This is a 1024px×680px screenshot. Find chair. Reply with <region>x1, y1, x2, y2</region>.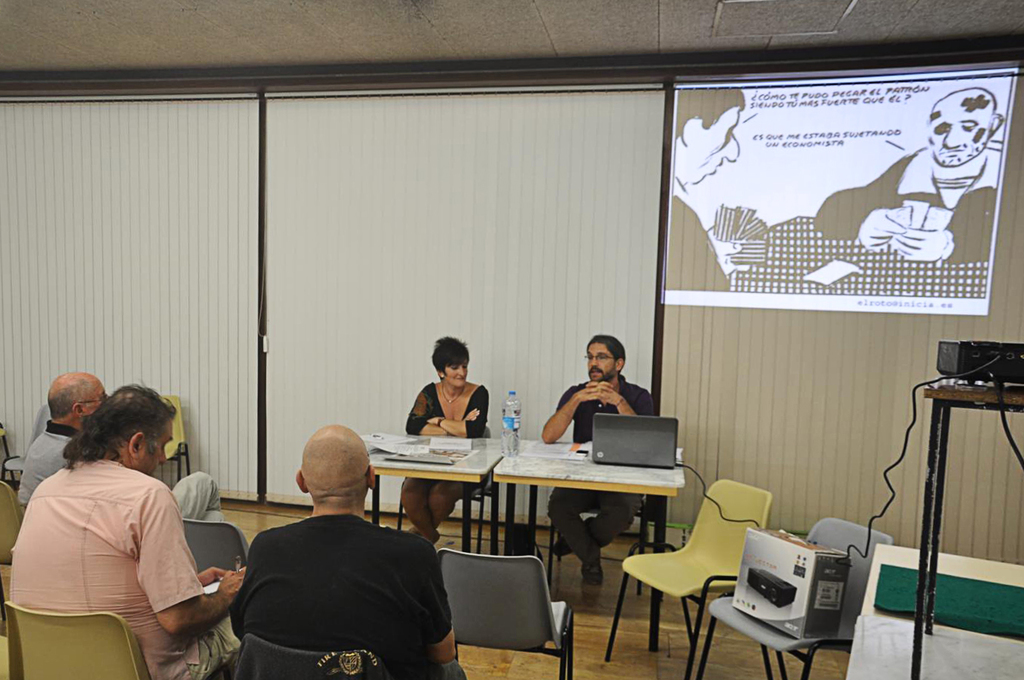
<region>542, 491, 643, 593</region>.
